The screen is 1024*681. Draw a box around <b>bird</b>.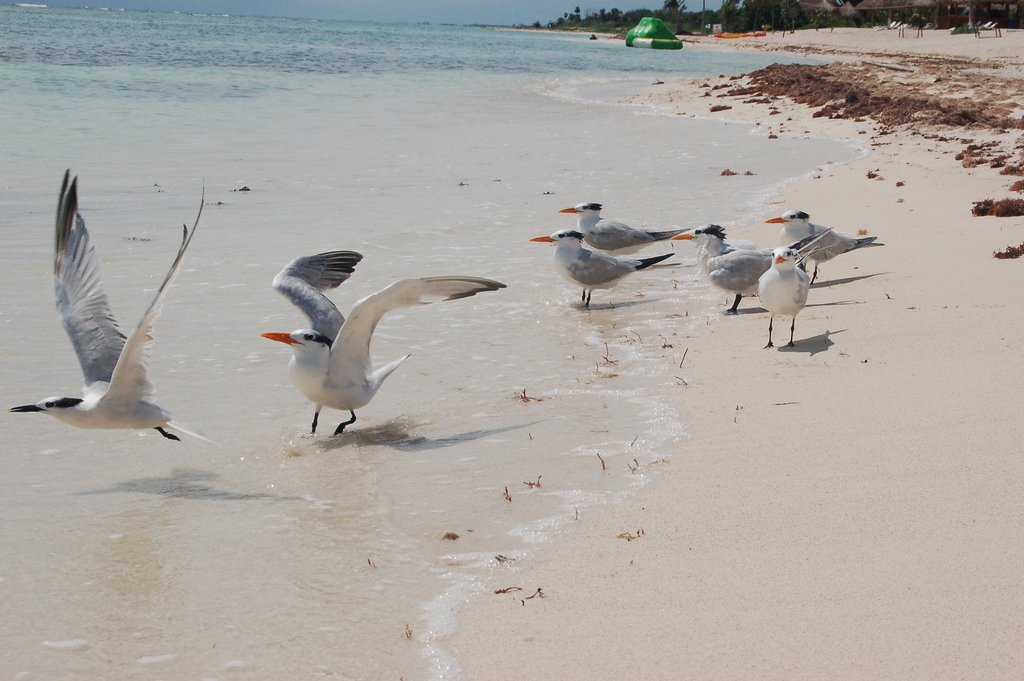
{"left": 259, "top": 249, "right": 509, "bottom": 438}.
